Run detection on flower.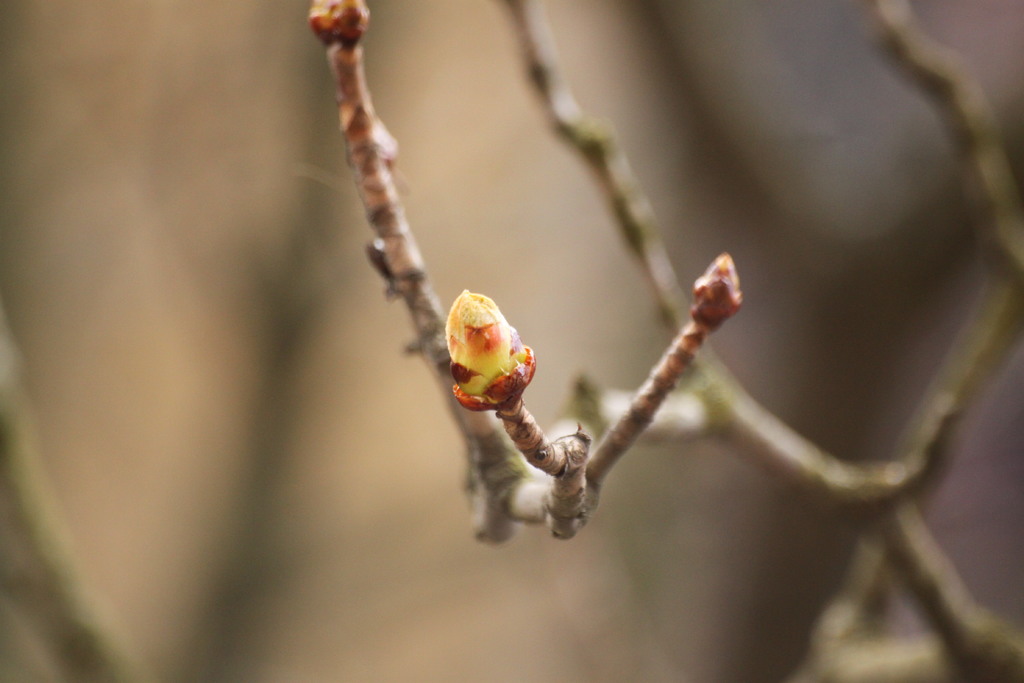
Result: crop(689, 252, 742, 327).
